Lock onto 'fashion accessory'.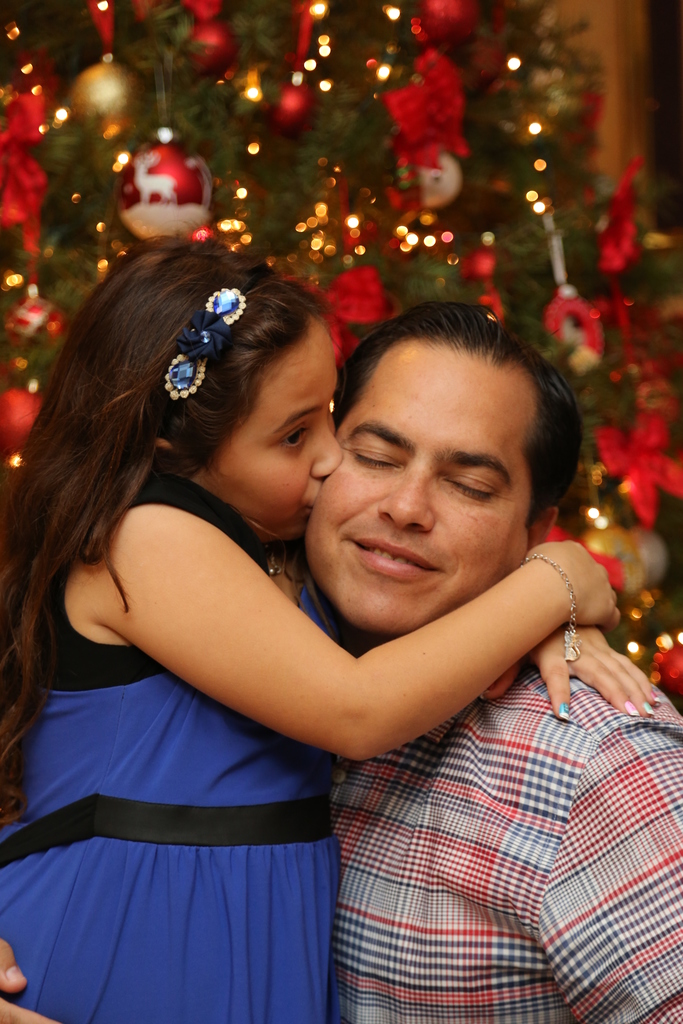
Locked: (160, 282, 251, 403).
